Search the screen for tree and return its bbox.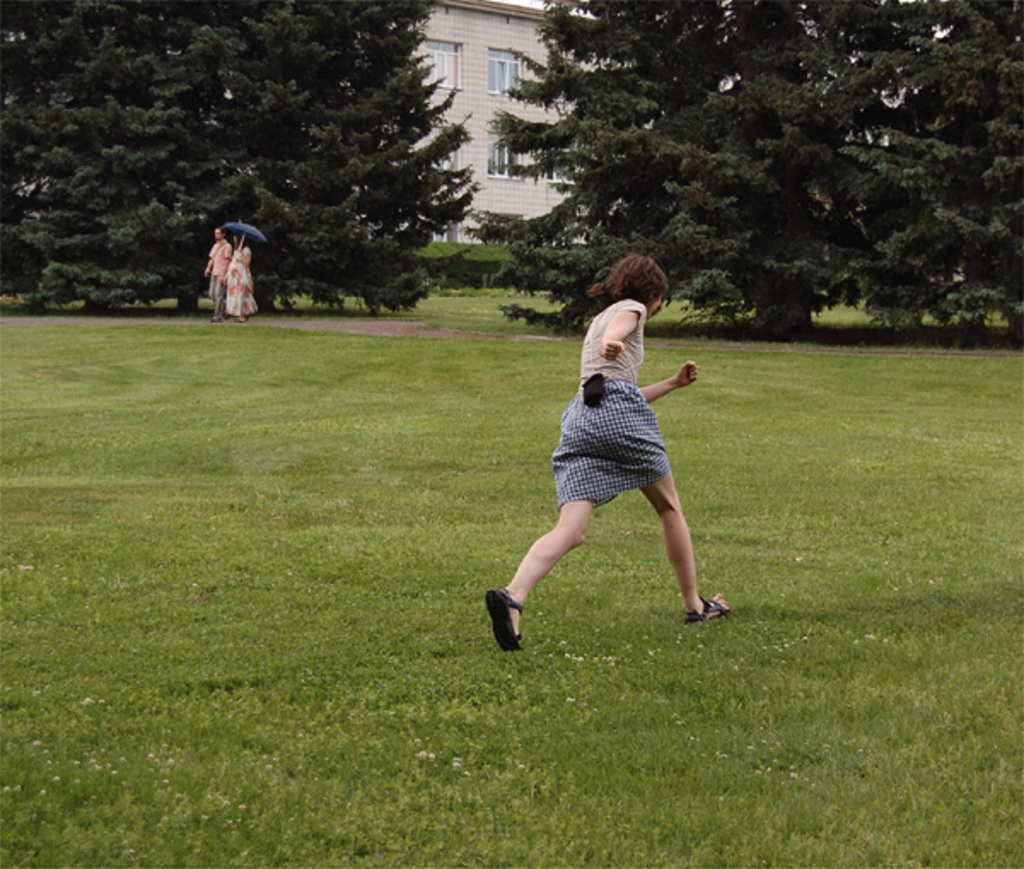
Found: bbox(459, 0, 1022, 347).
